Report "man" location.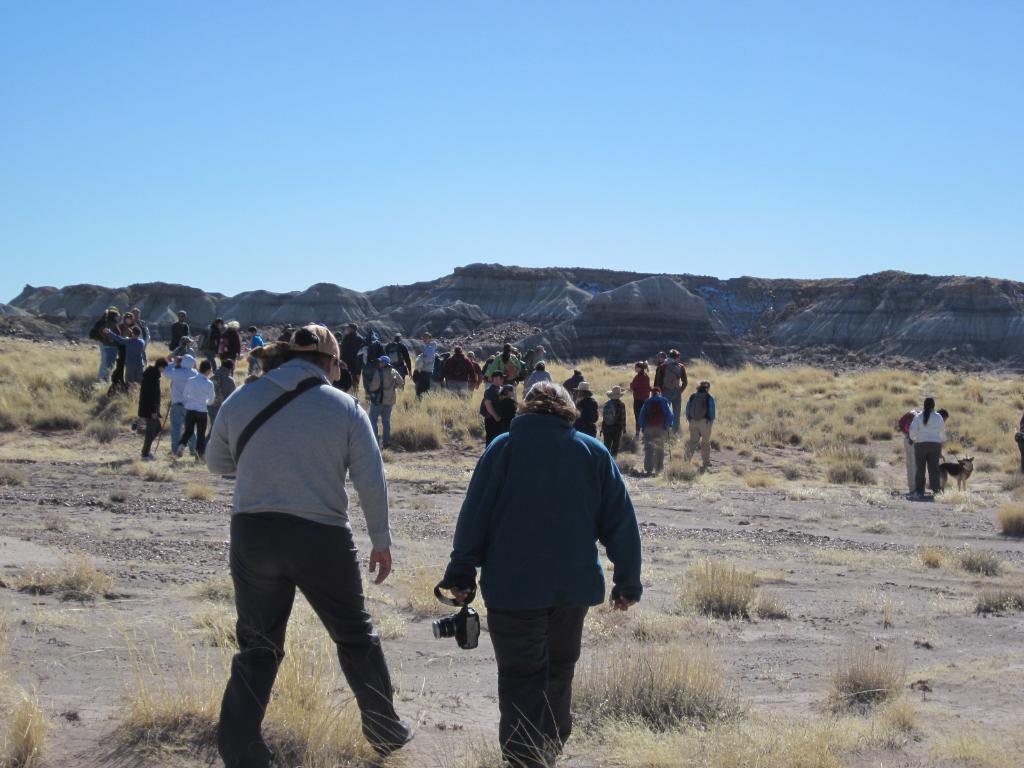
Report: crop(332, 331, 344, 346).
